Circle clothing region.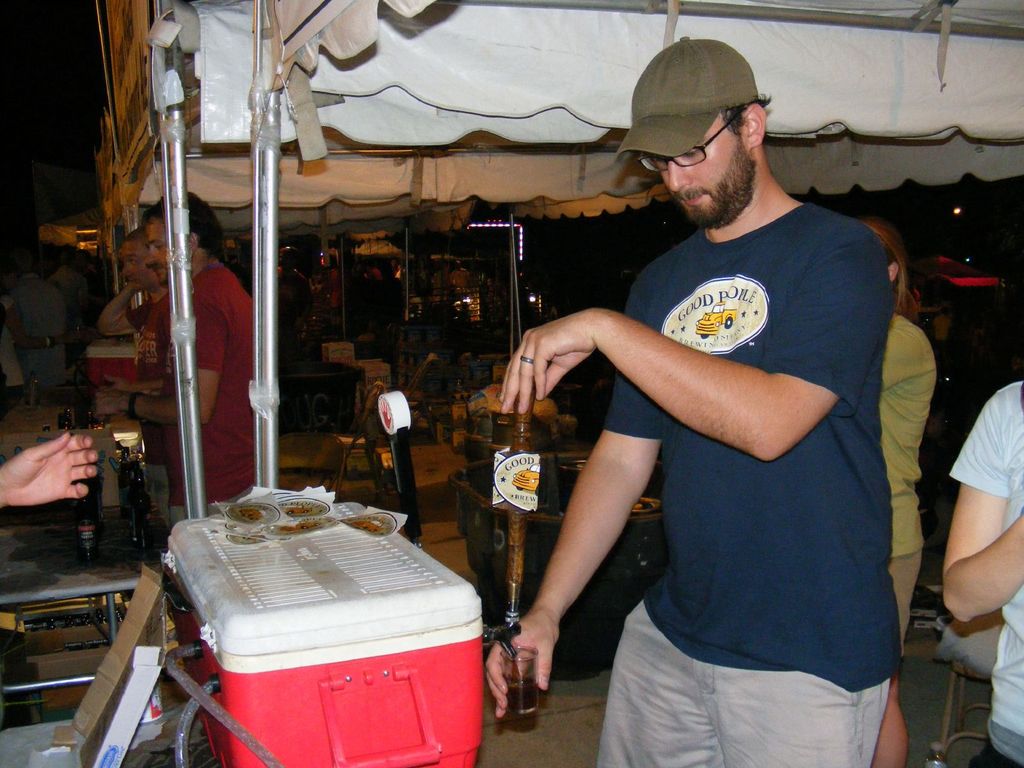
Region: <region>599, 595, 897, 767</region>.
